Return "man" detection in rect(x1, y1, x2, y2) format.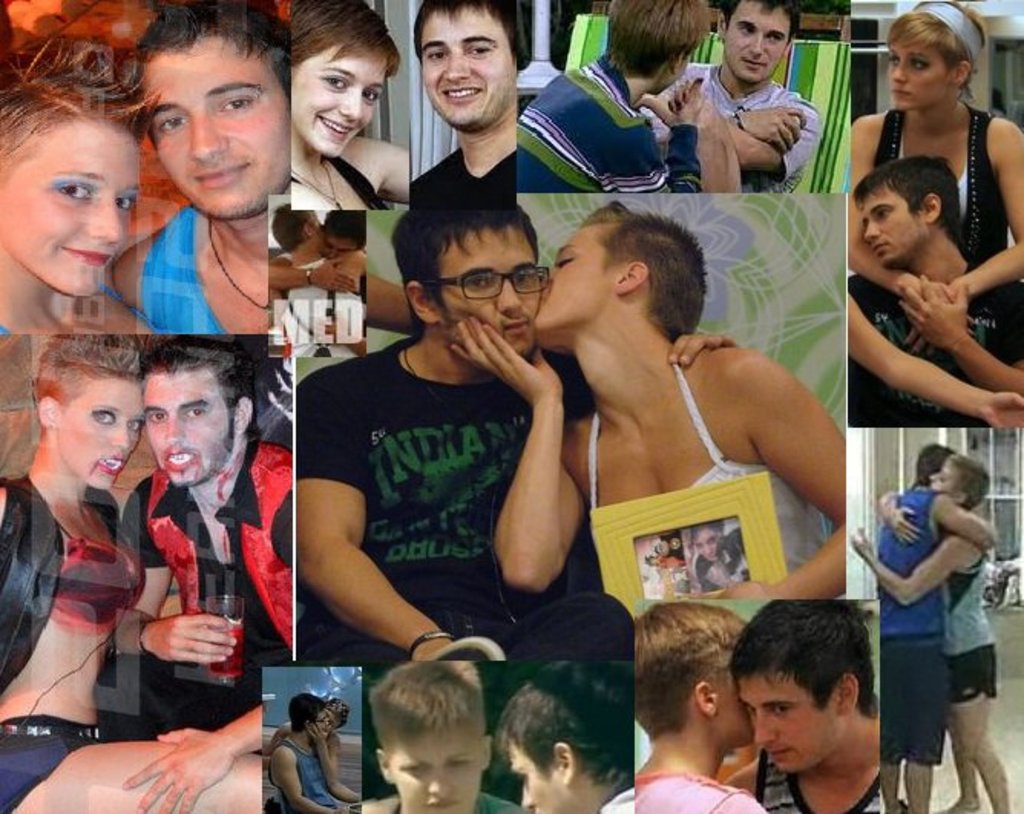
rect(635, 0, 822, 195).
